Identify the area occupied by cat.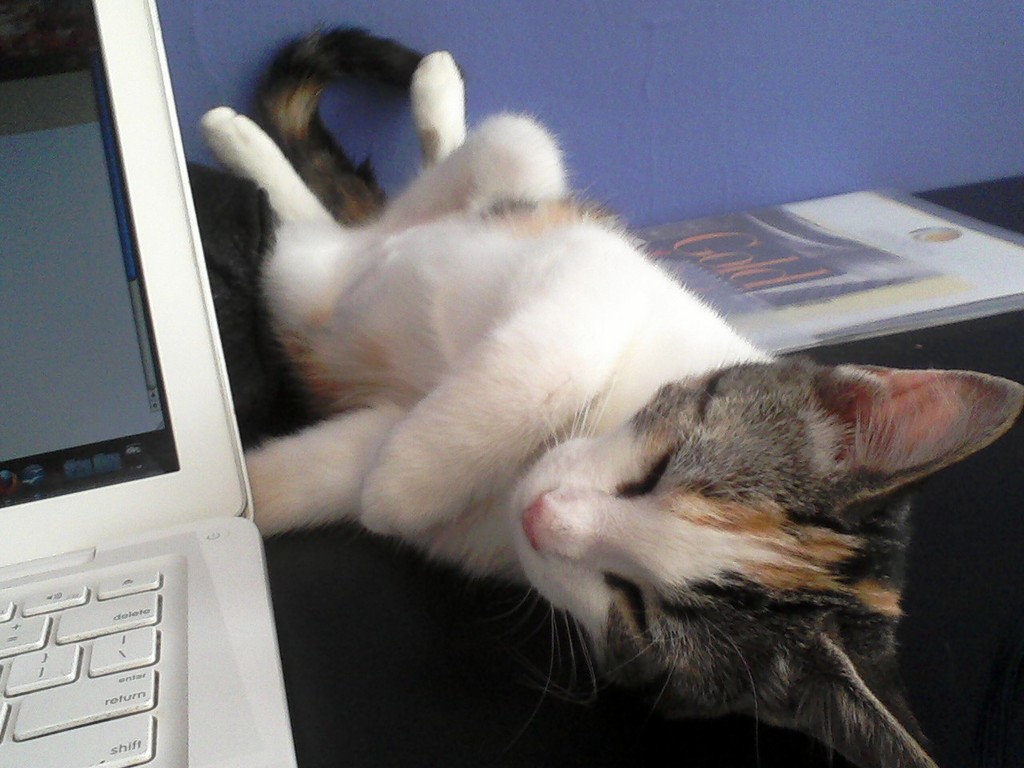
Area: [199,25,1022,767].
